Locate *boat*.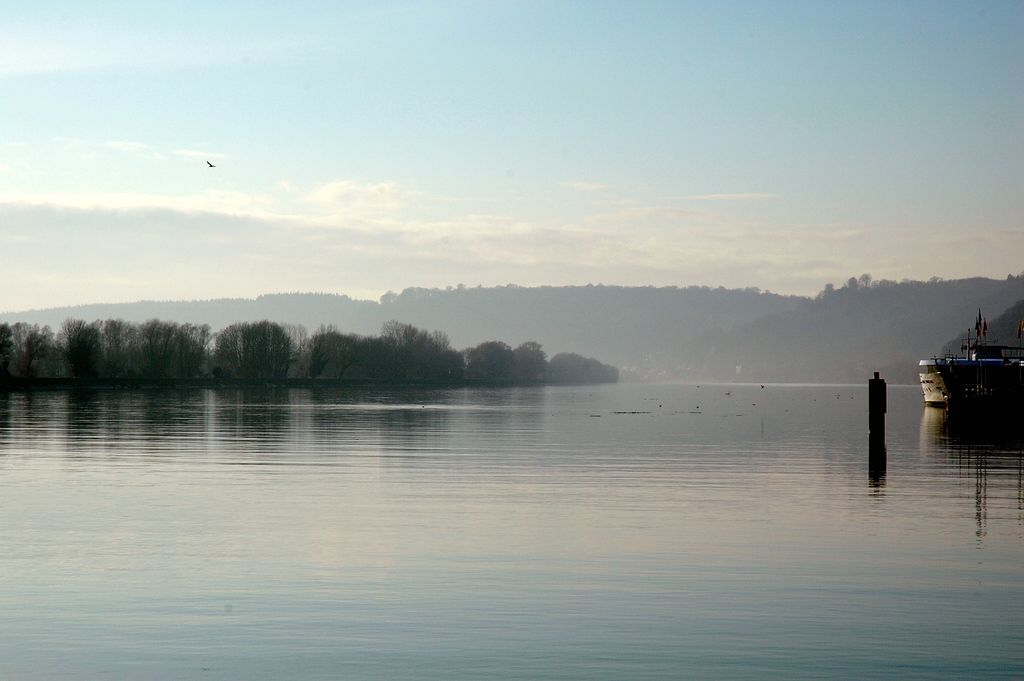
Bounding box: (922, 295, 1021, 424).
